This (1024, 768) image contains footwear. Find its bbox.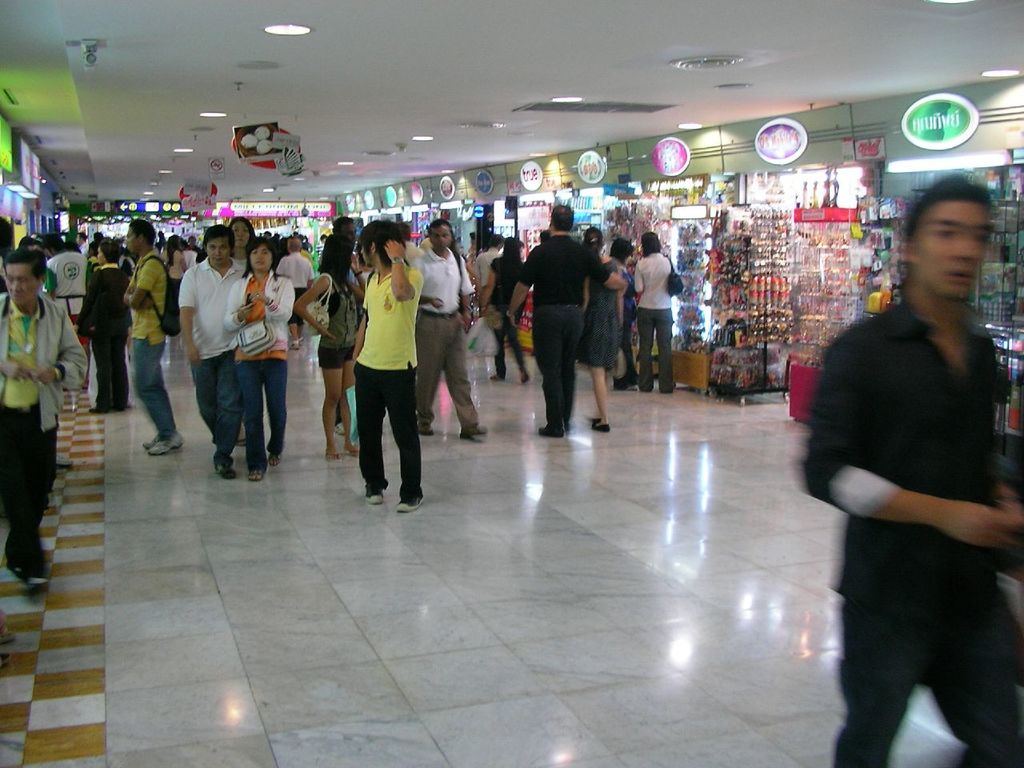
locate(420, 422, 438, 434).
